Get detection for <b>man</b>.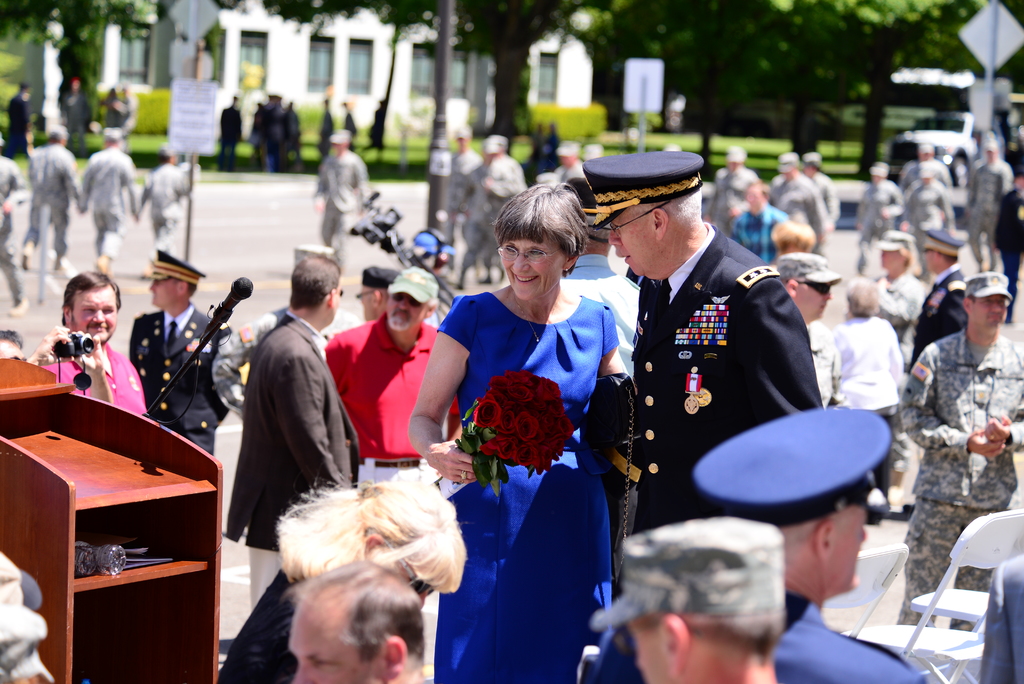
Detection: [x1=138, y1=142, x2=196, y2=241].
